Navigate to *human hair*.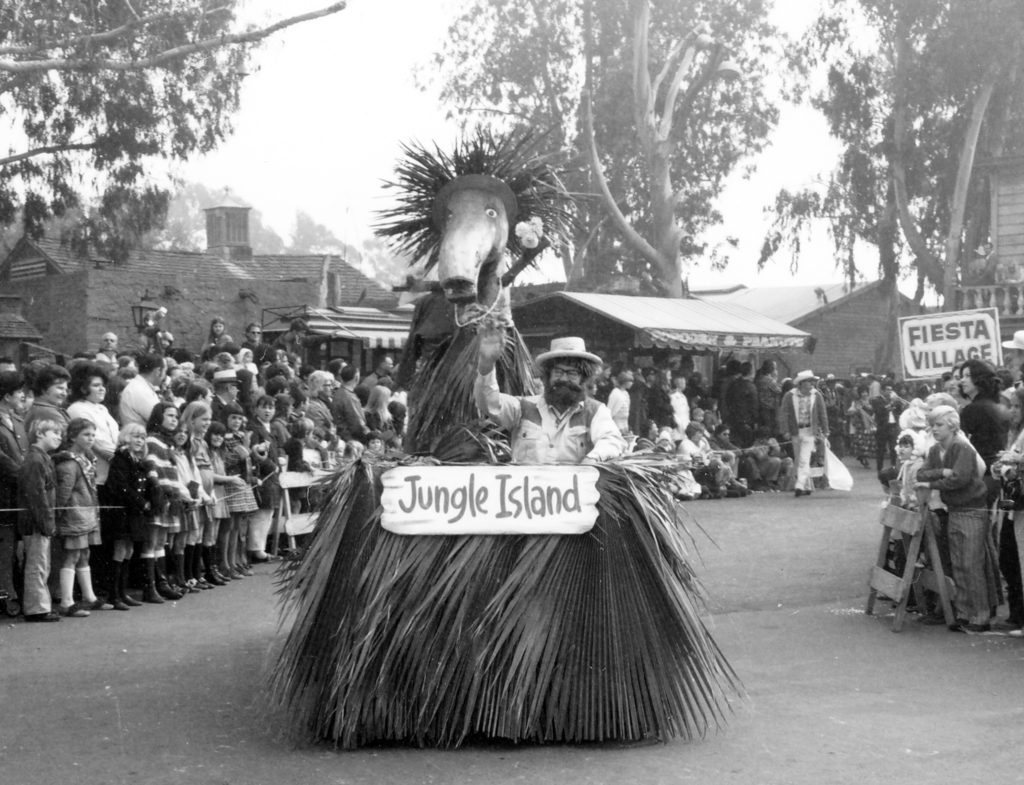
Navigation target: {"x1": 309, "y1": 368, "x2": 331, "y2": 400}.
